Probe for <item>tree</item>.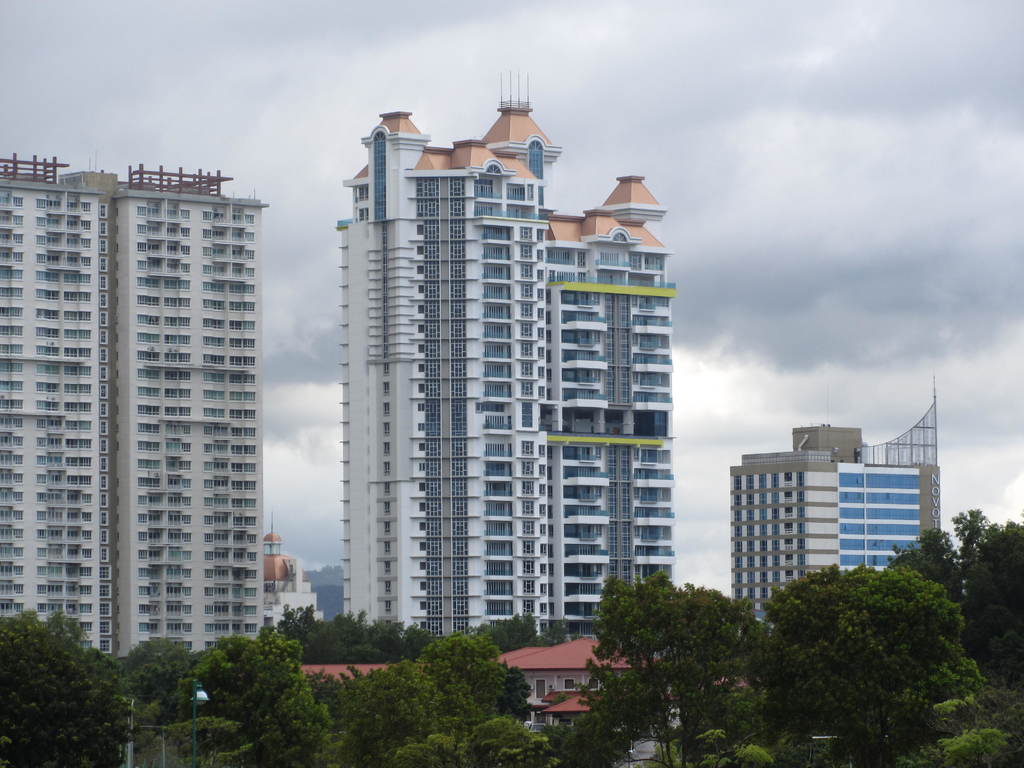
Probe result: crop(250, 621, 317, 682).
